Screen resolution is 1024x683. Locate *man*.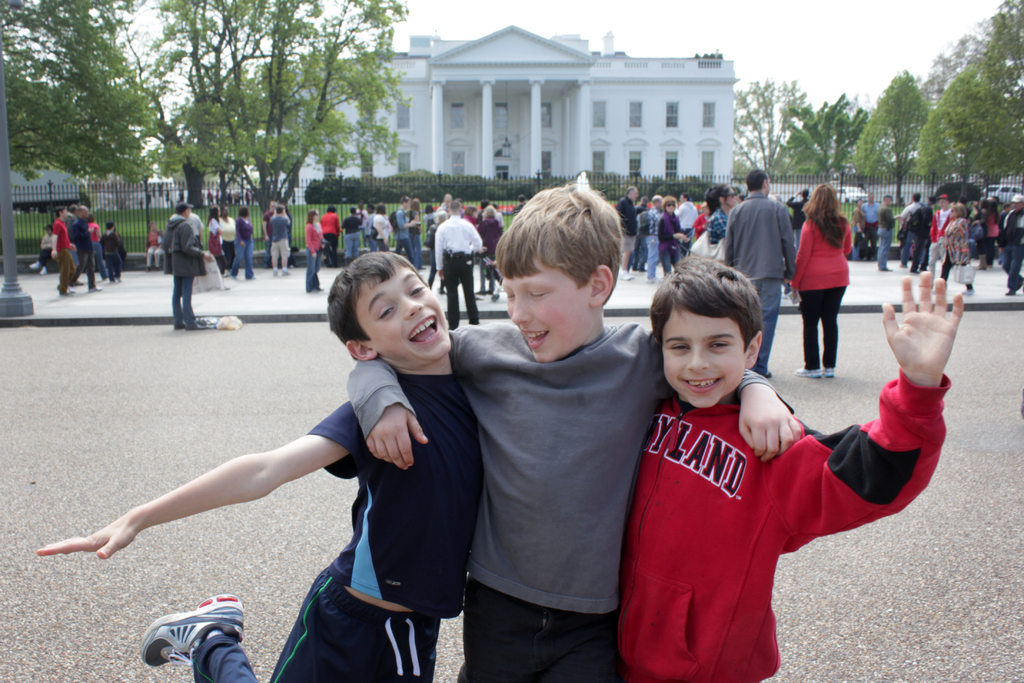
region(268, 205, 292, 274).
